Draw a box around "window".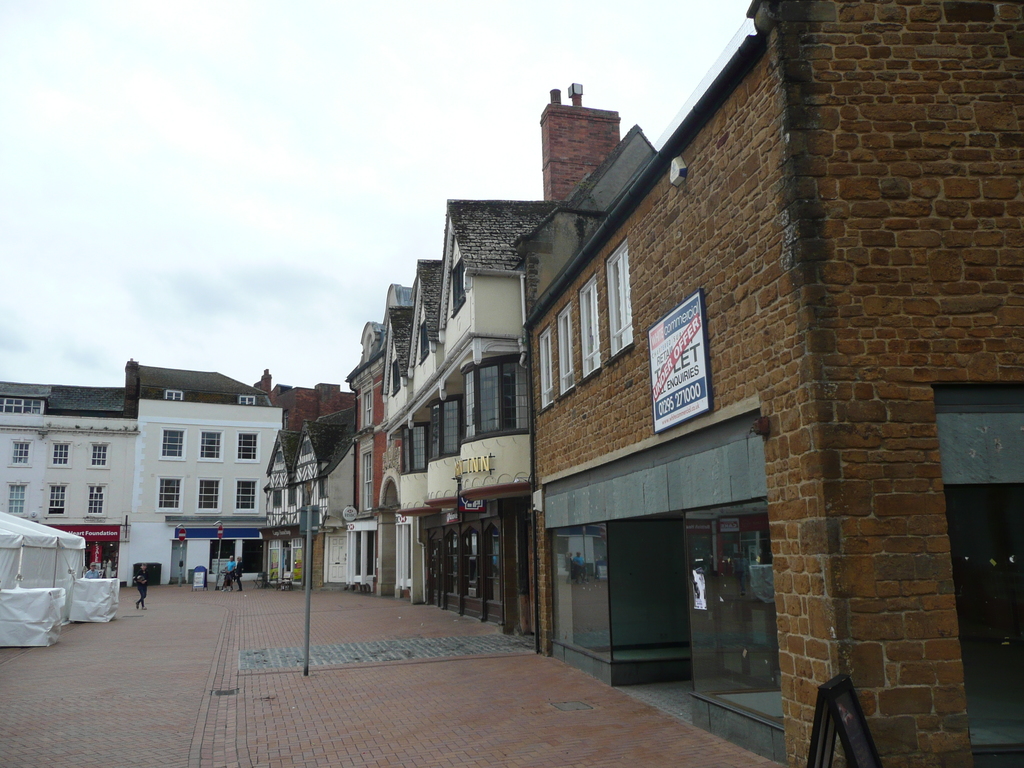
locate(559, 304, 571, 396).
